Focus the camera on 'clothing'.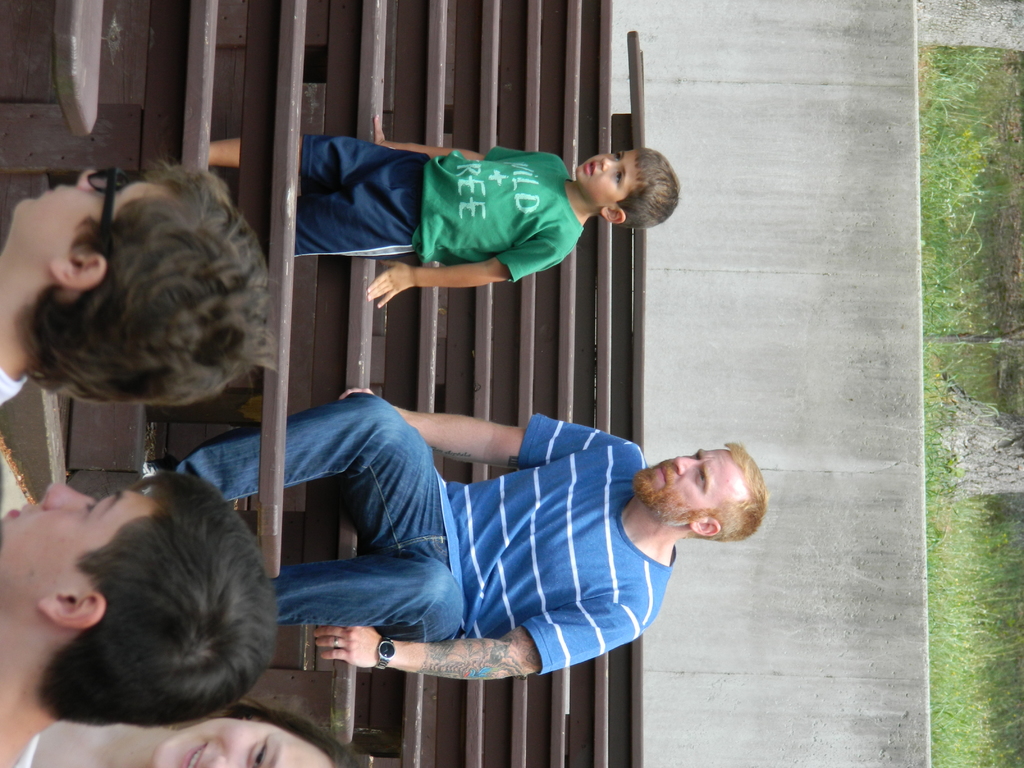
Focus region: {"x1": 169, "y1": 410, "x2": 673, "y2": 675}.
